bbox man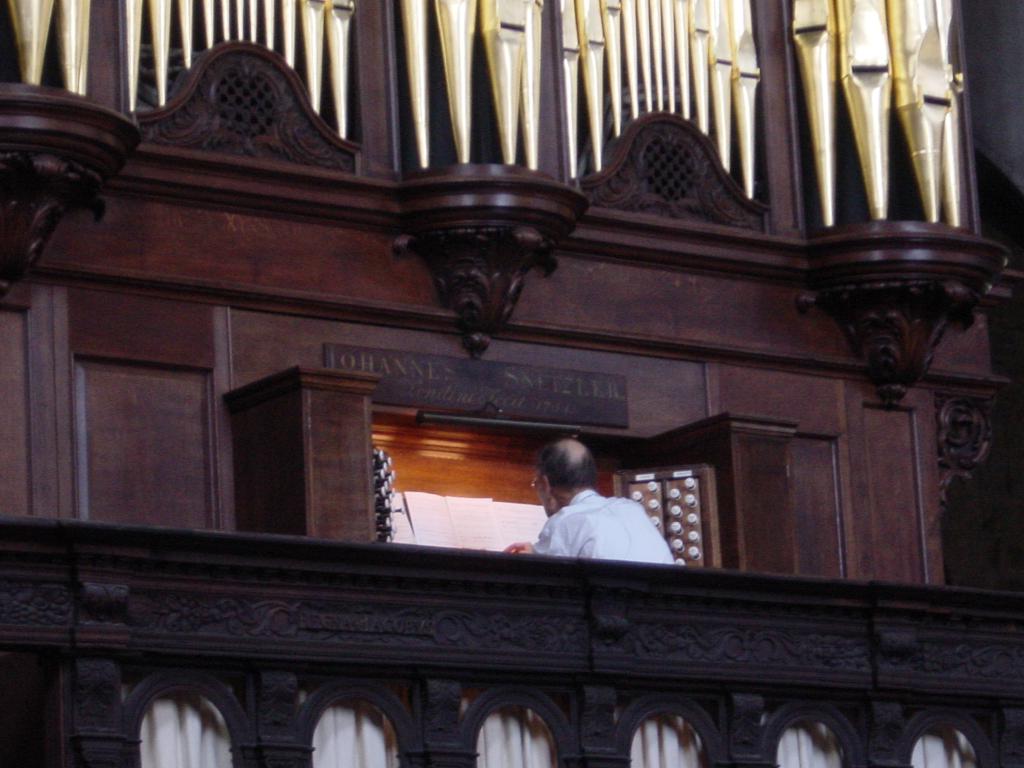
[518,452,673,589]
